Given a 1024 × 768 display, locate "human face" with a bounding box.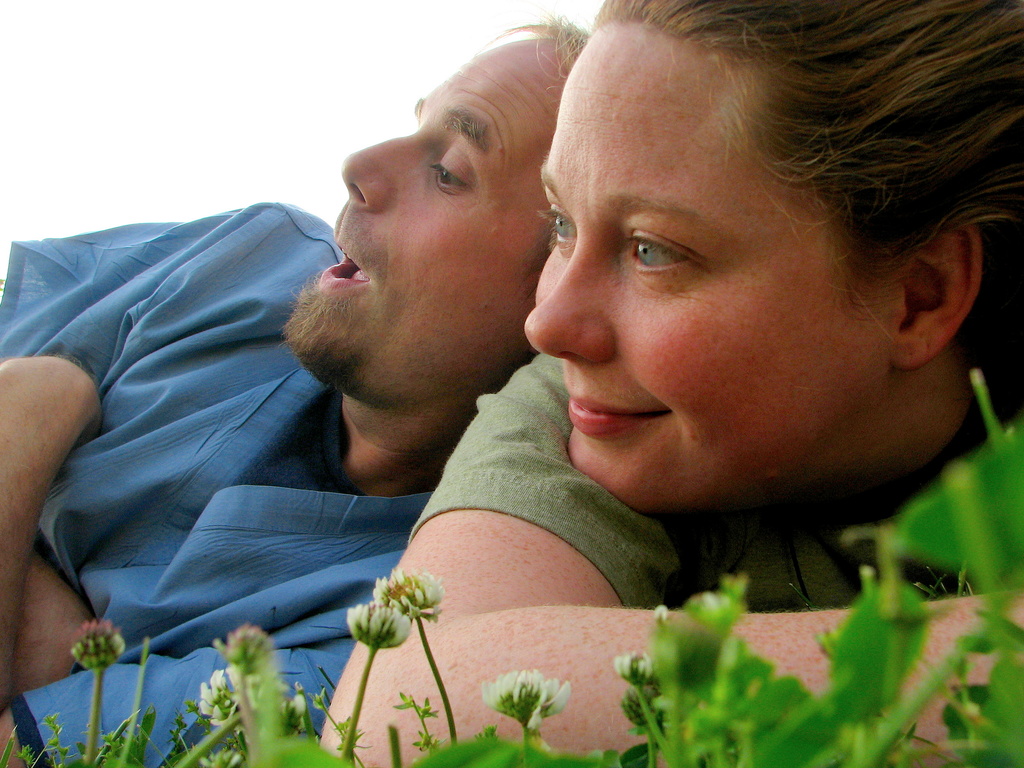
Located: detection(286, 27, 572, 409).
